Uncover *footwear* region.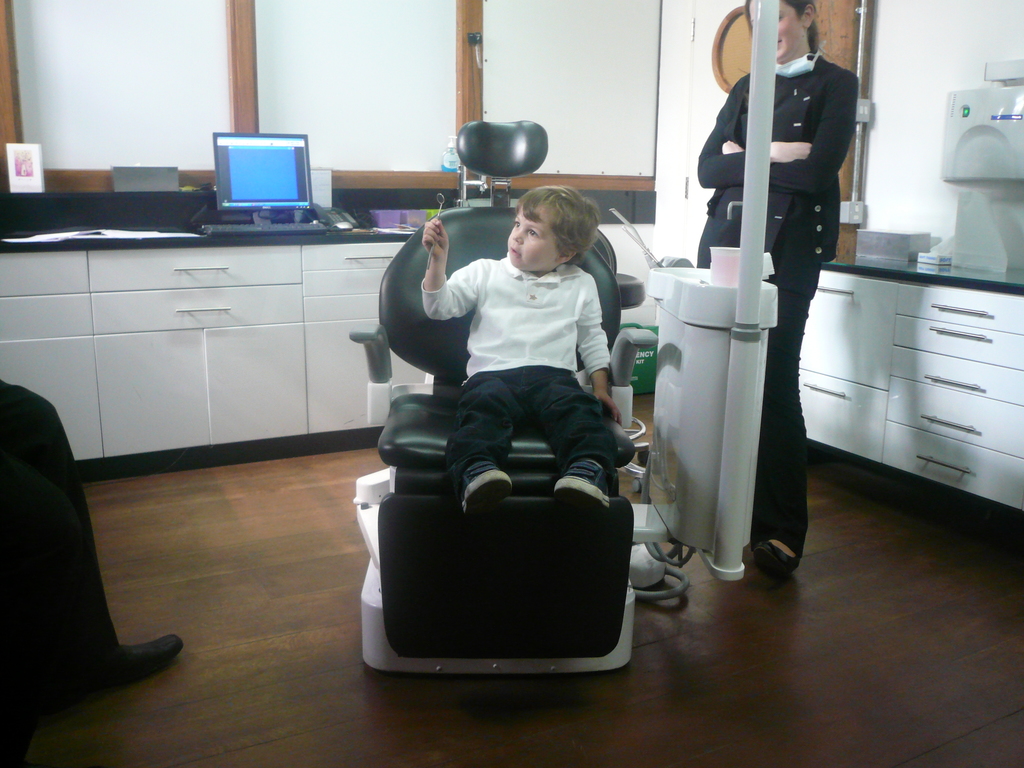
Uncovered: [748, 531, 796, 580].
